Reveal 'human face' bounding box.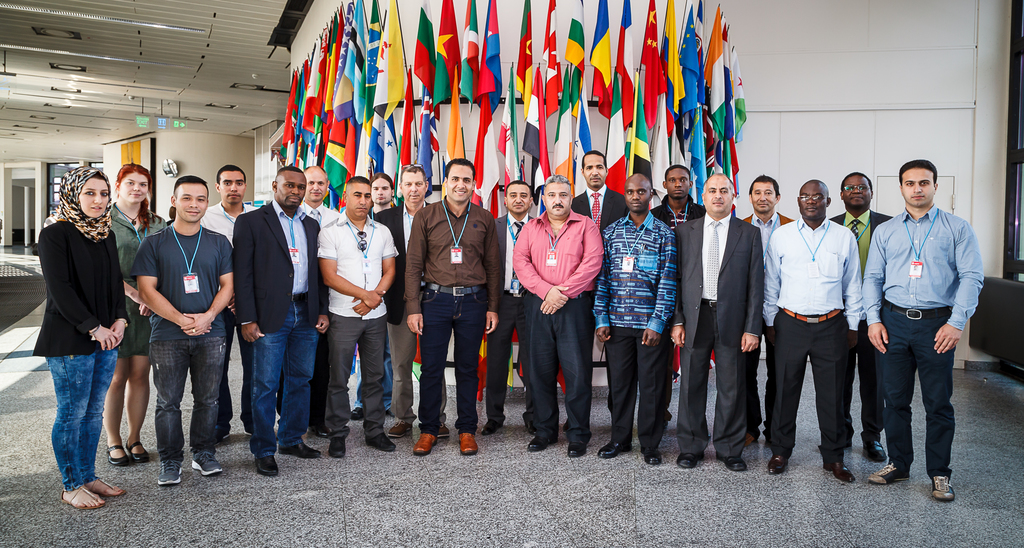
Revealed: <box>615,179,649,214</box>.
